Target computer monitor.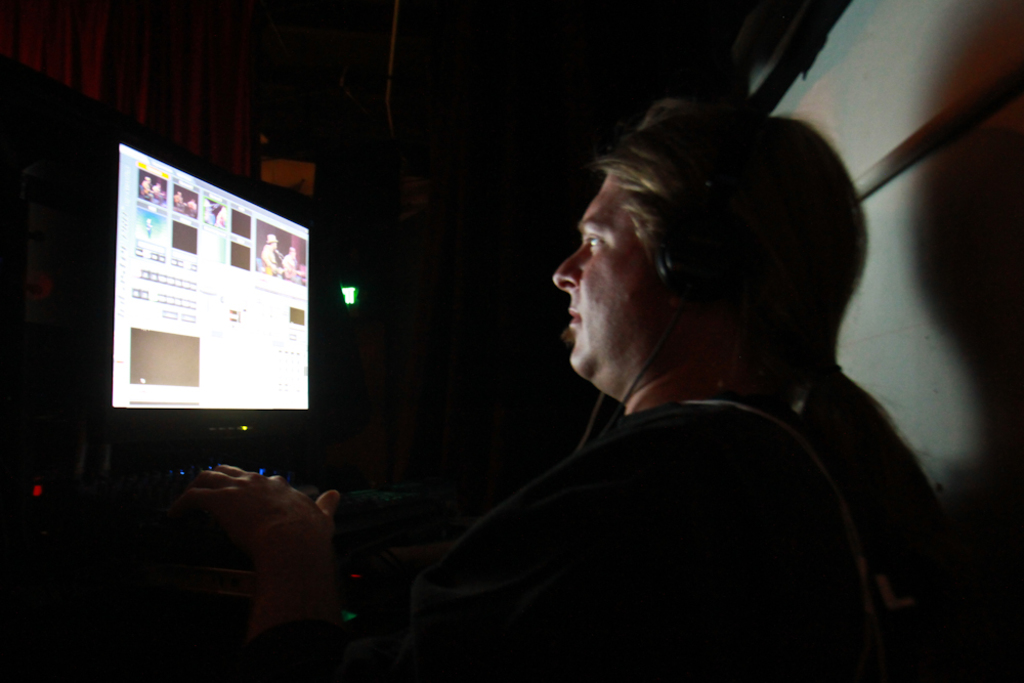
Target region: {"x1": 77, "y1": 163, "x2": 330, "y2": 489}.
